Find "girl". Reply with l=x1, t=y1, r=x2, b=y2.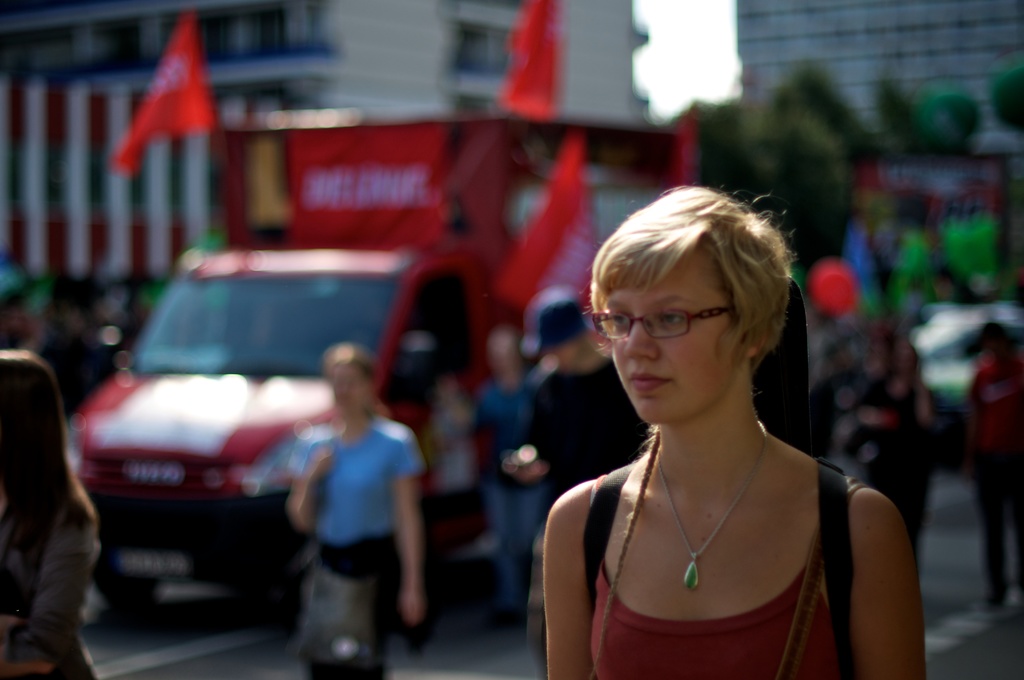
l=541, t=180, r=929, b=677.
